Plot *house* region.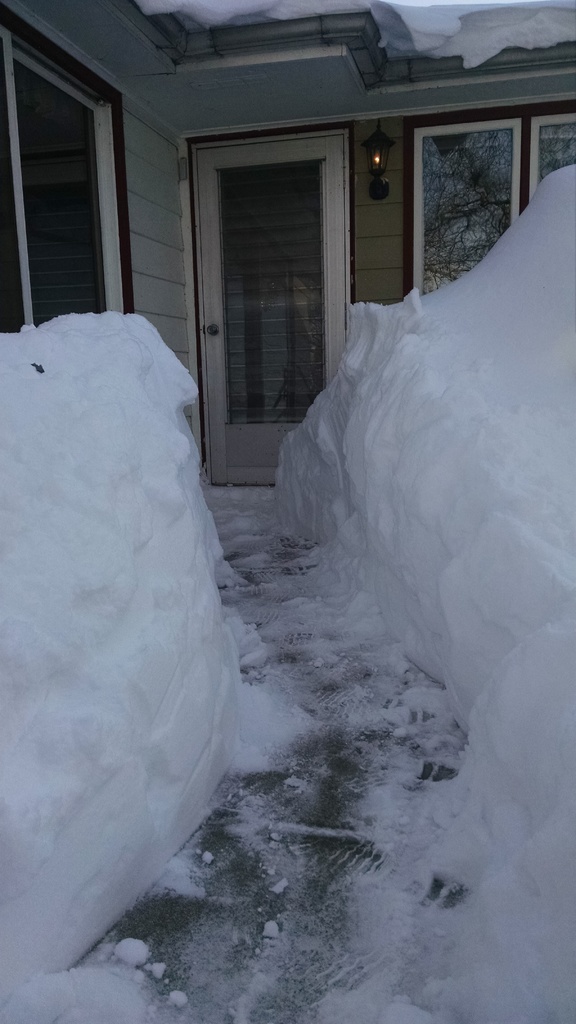
Plotted at 0/0/575/507.
